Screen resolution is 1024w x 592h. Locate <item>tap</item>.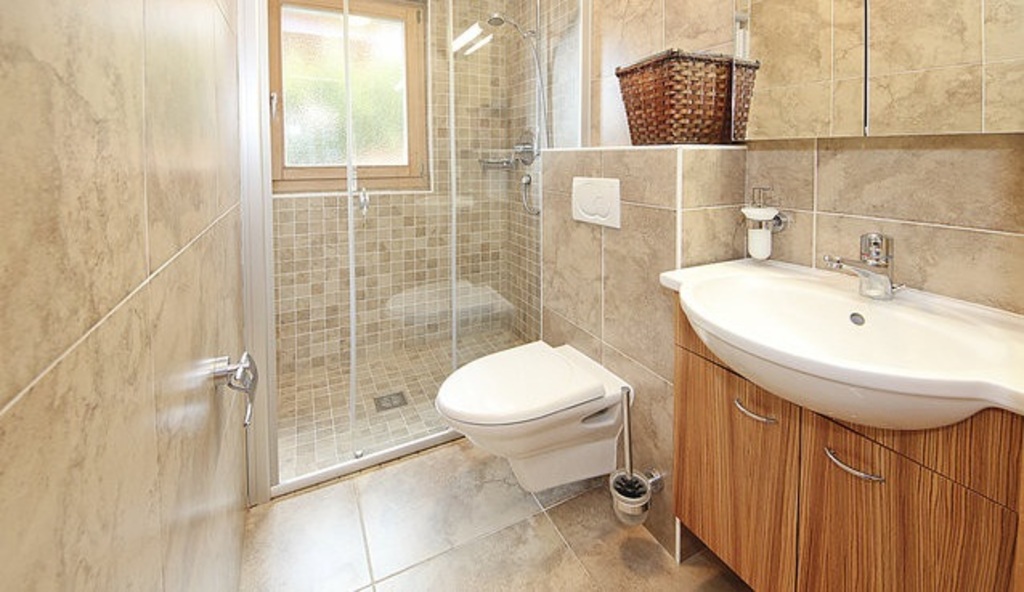
bbox=[825, 231, 902, 298].
